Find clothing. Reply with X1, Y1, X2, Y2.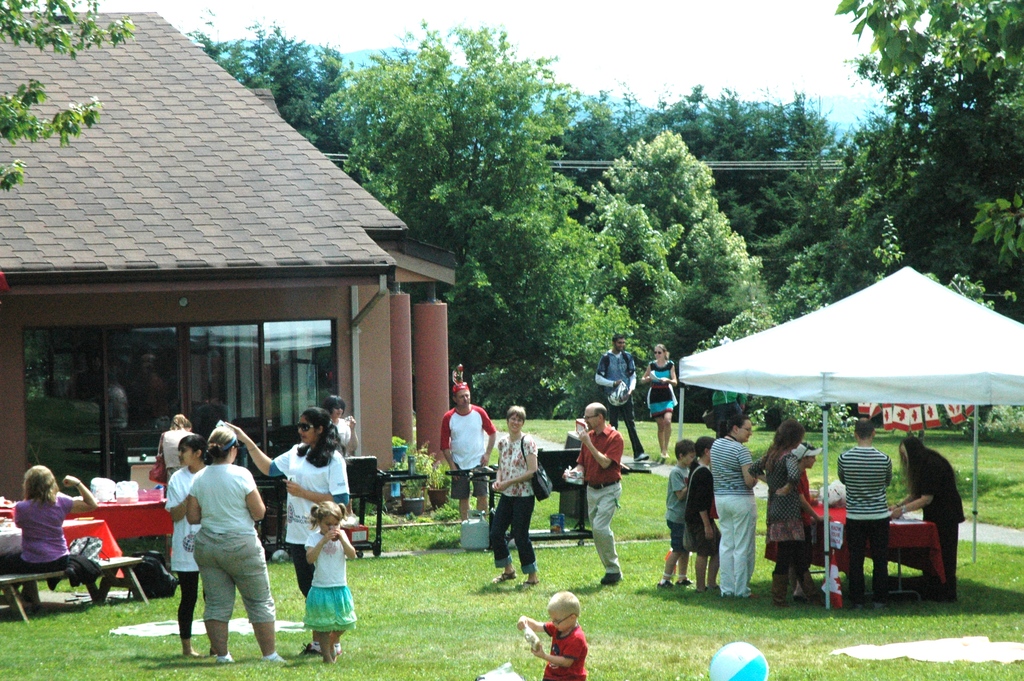
335, 416, 351, 457.
